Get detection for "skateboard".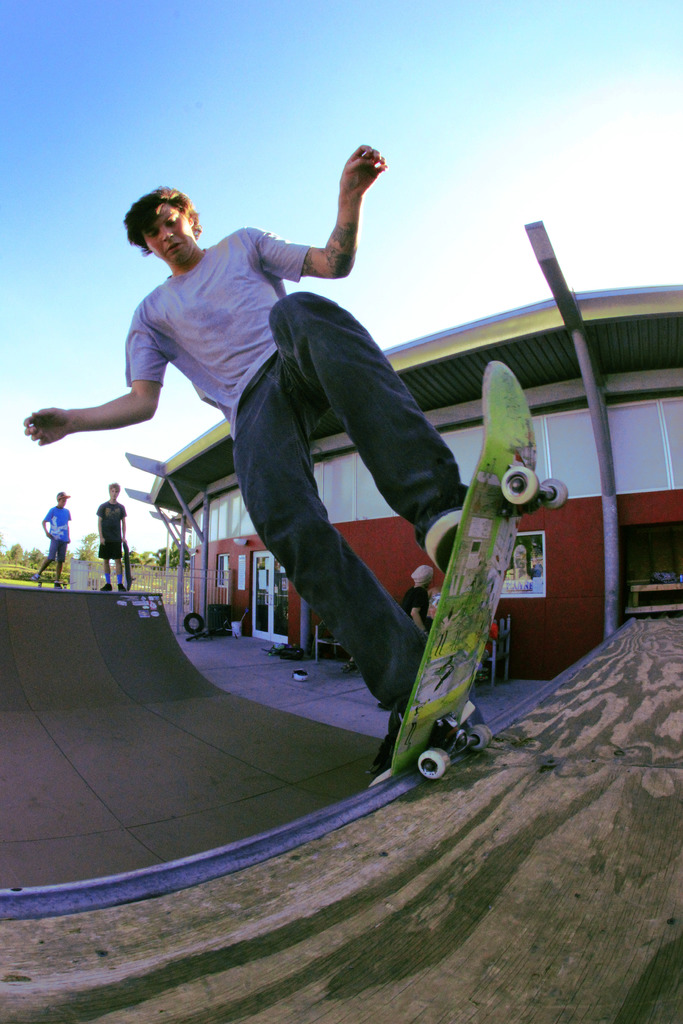
Detection: Rect(366, 392, 555, 784).
